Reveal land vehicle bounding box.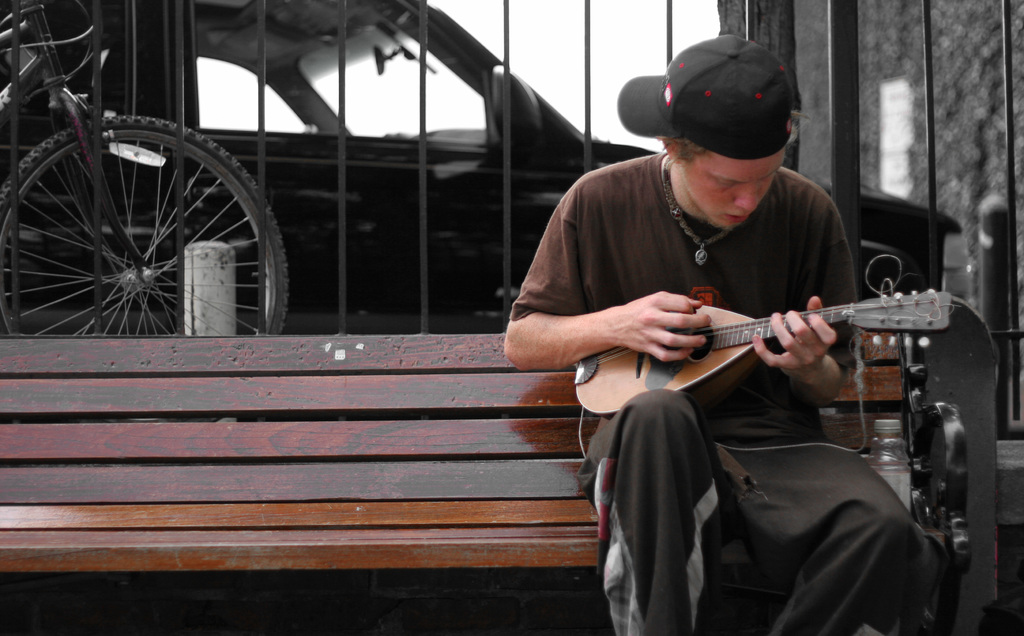
Revealed: crop(0, 0, 972, 334).
